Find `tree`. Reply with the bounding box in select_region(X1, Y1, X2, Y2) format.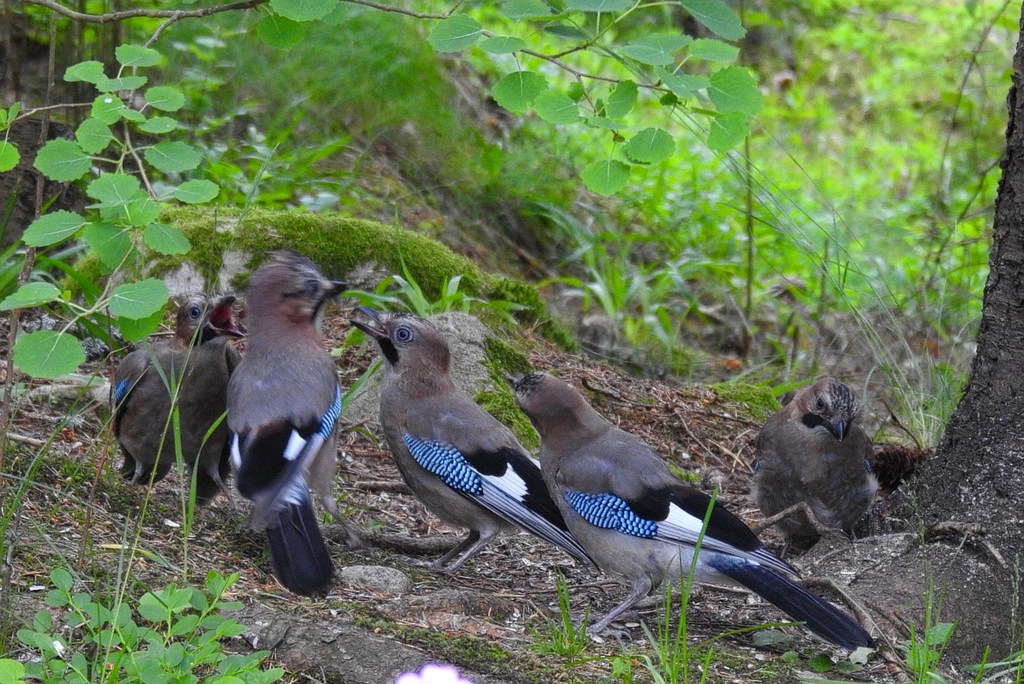
select_region(756, 0, 1023, 683).
